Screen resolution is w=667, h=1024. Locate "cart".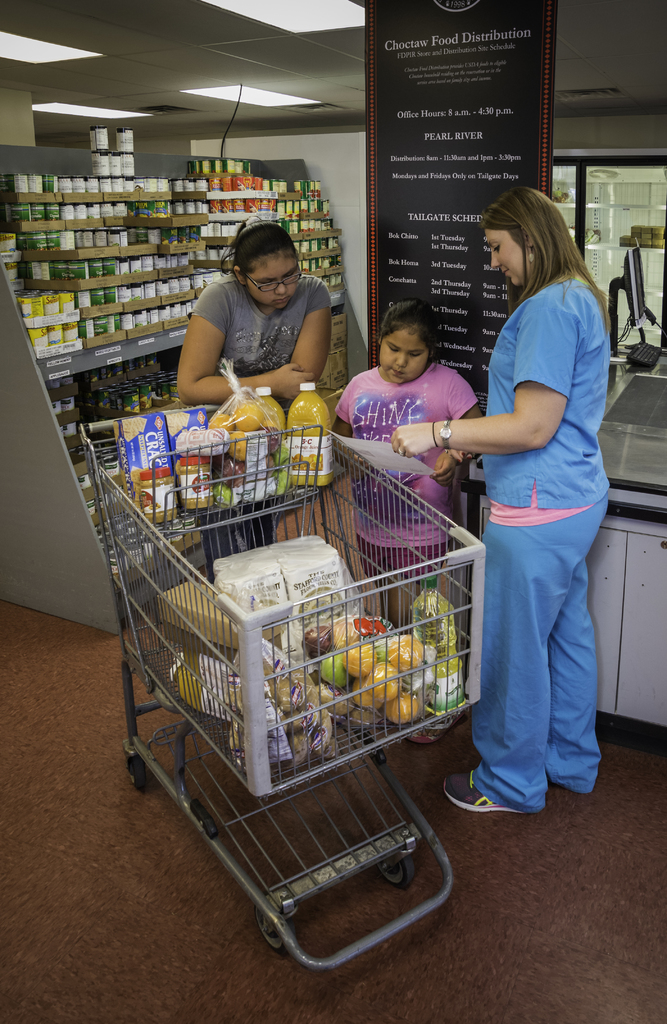
77, 399, 488, 973.
